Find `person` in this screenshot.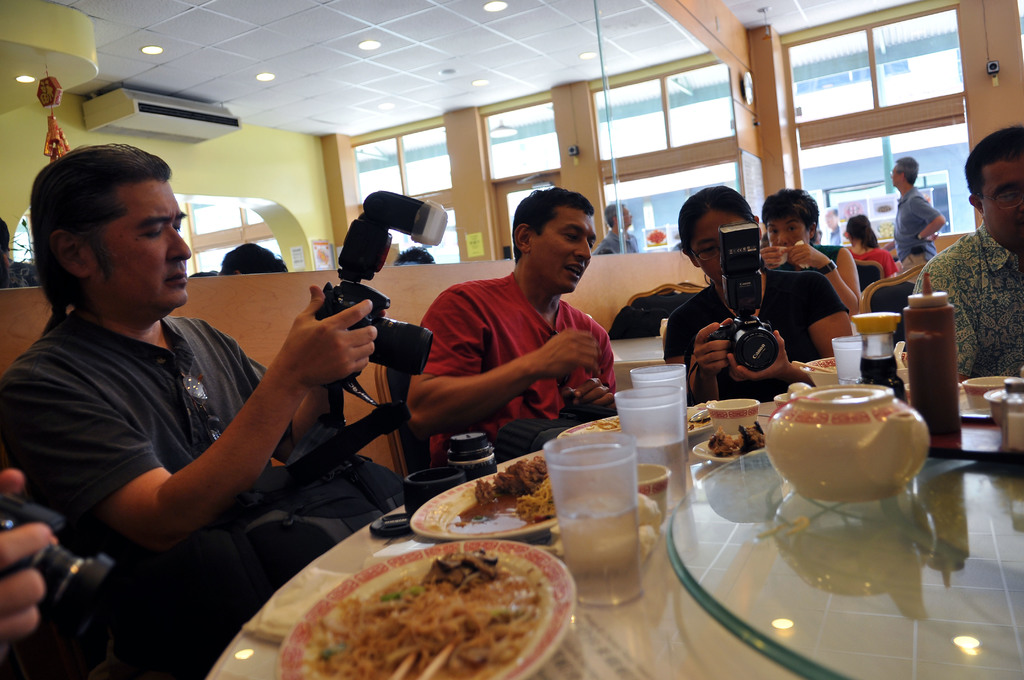
The bounding box for `person` is bbox=[888, 152, 941, 286].
